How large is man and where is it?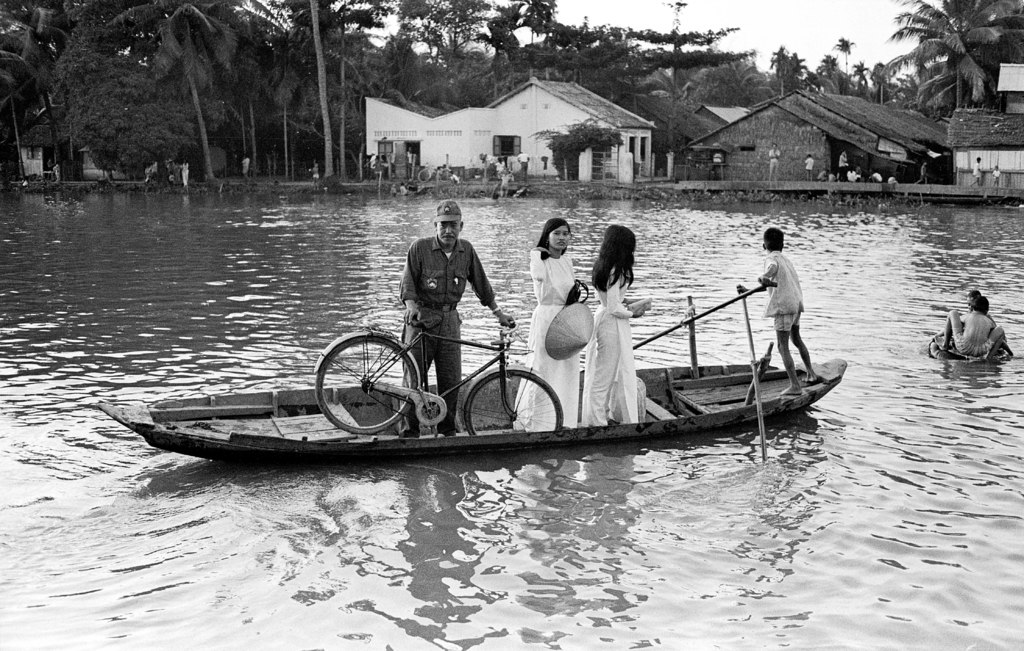
Bounding box: rect(767, 141, 781, 181).
